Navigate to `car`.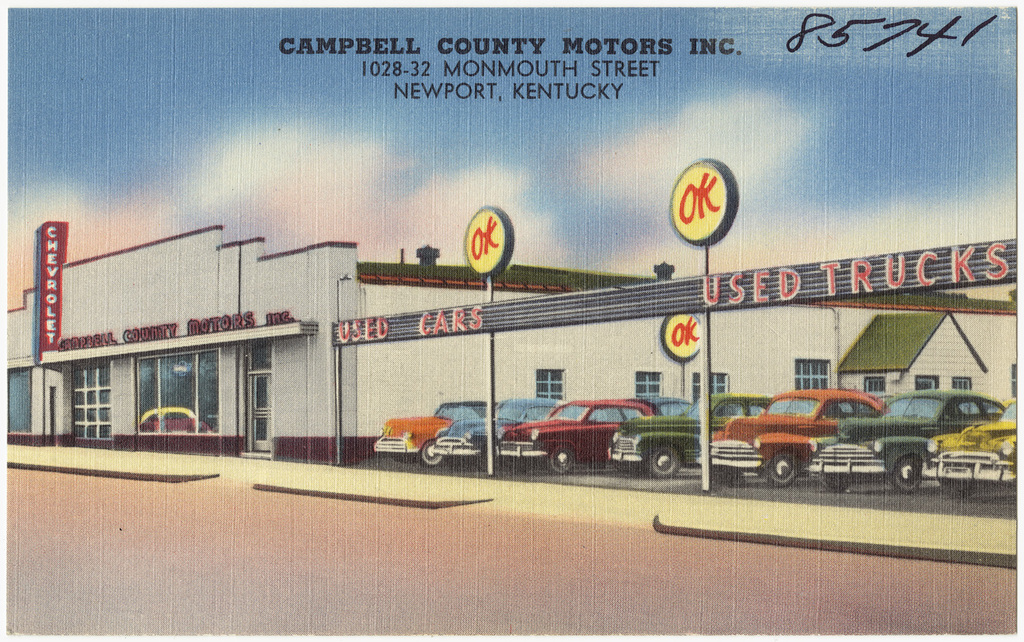
Navigation target: rect(137, 404, 205, 436).
